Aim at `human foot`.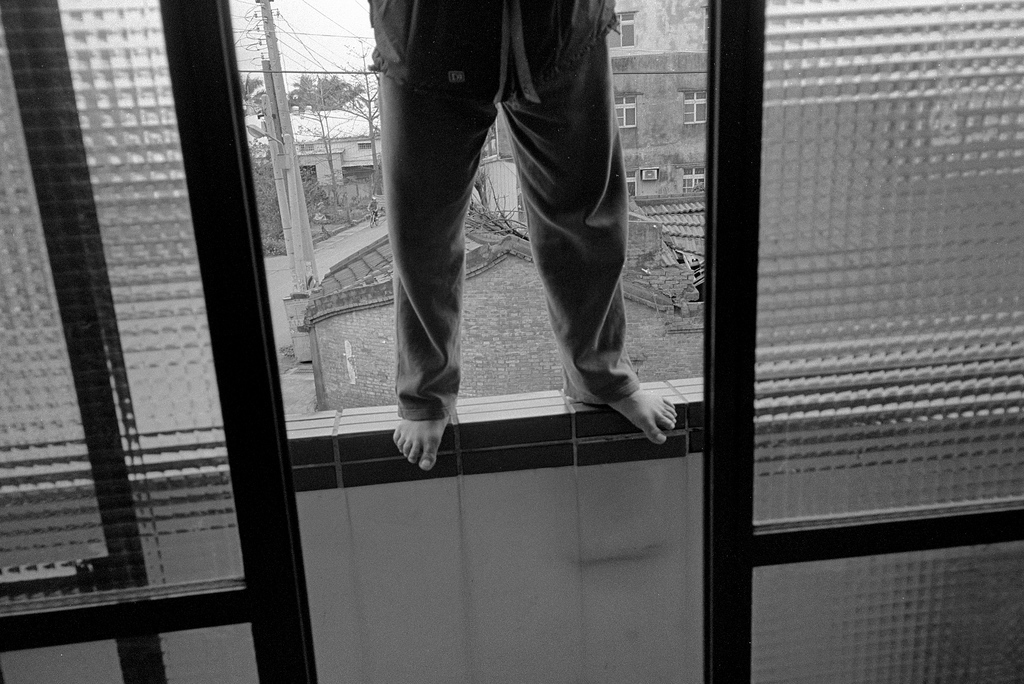
Aimed at {"x1": 563, "y1": 362, "x2": 679, "y2": 443}.
